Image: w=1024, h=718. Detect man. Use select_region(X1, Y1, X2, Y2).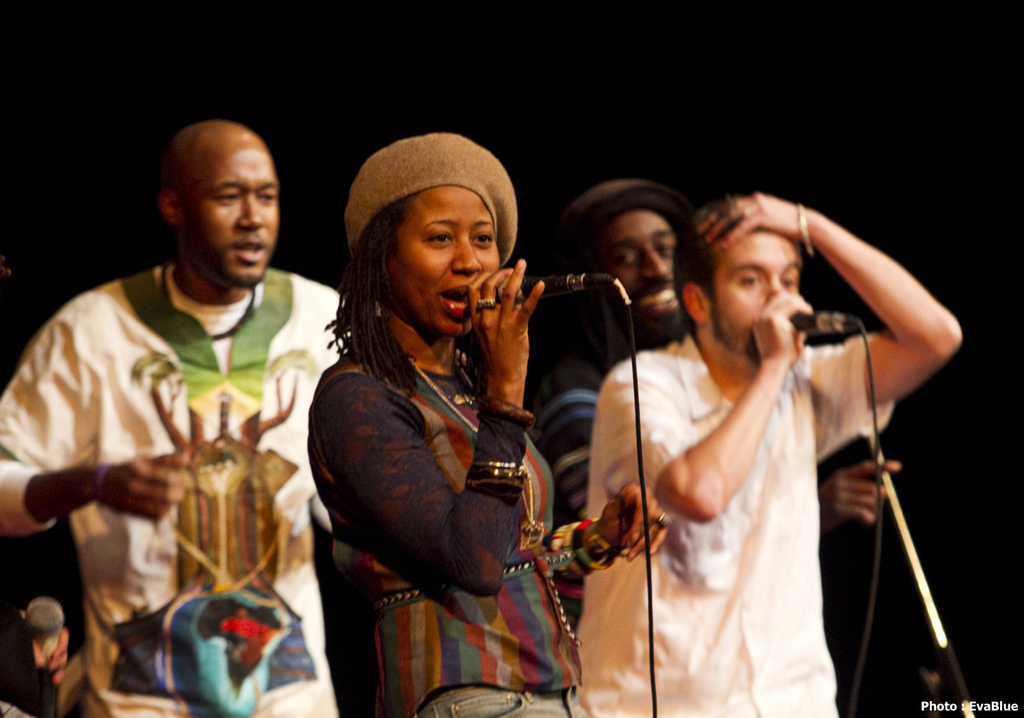
select_region(536, 173, 907, 622).
